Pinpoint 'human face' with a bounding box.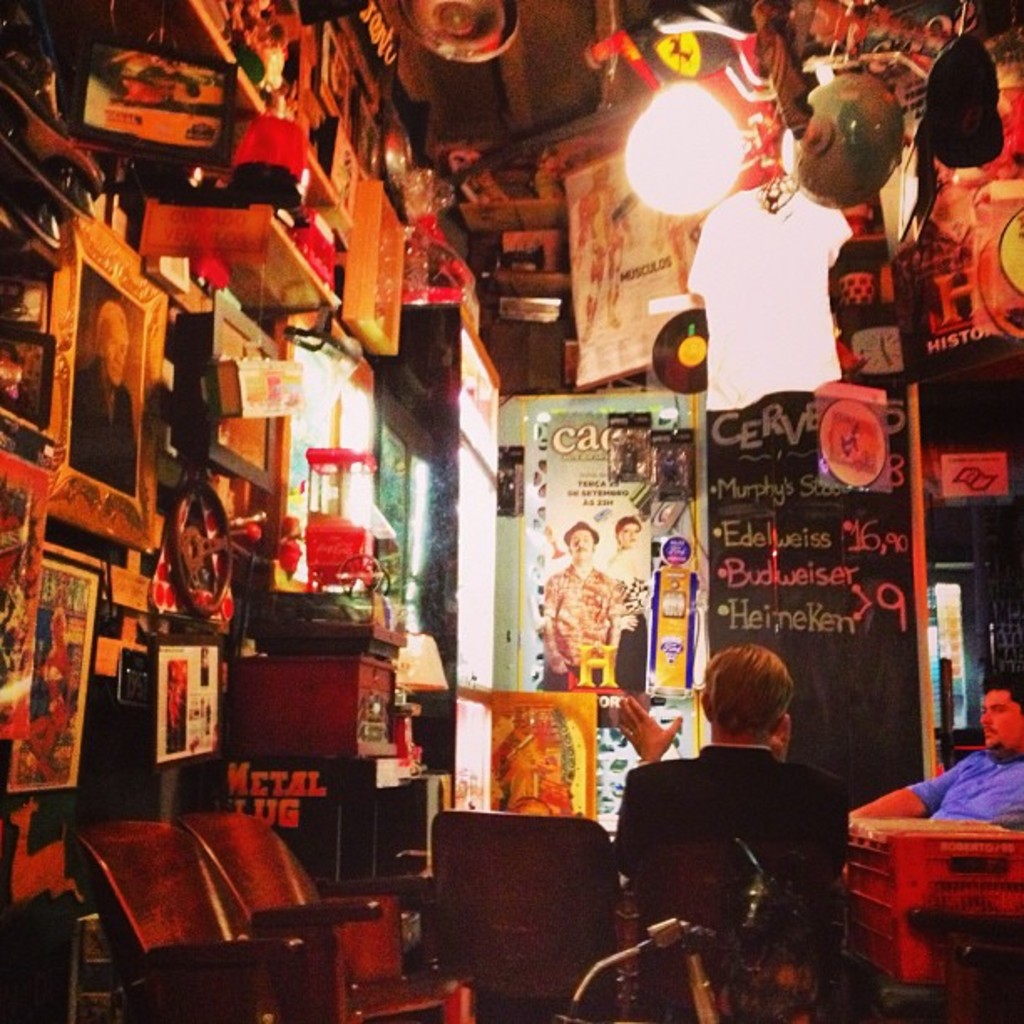
(x1=982, y1=693, x2=1022, y2=750).
